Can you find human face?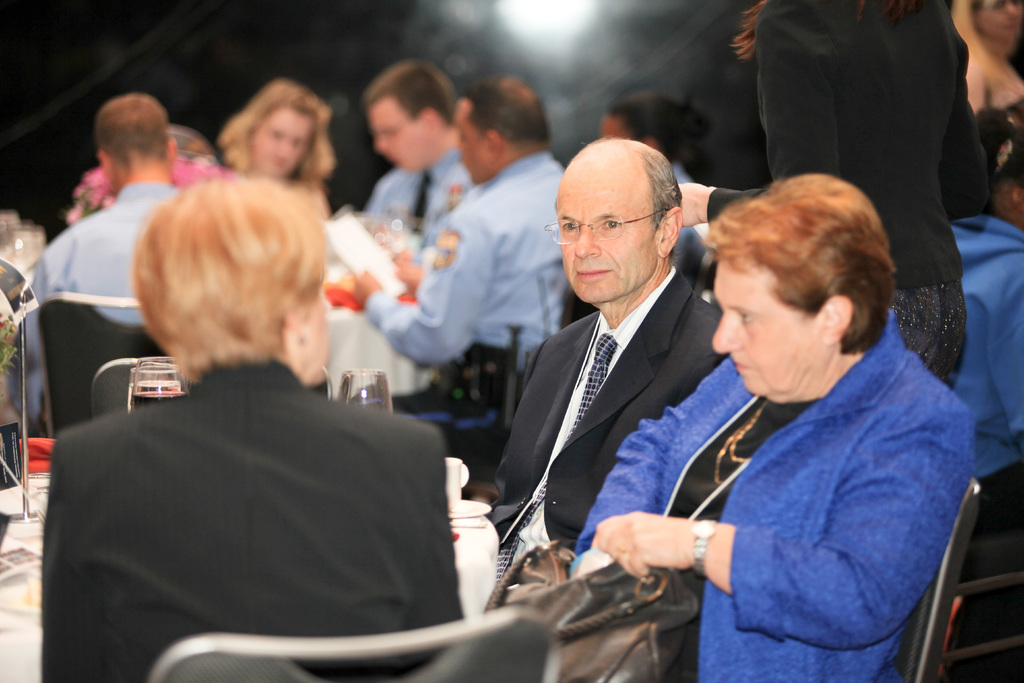
Yes, bounding box: (x1=378, y1=95, x2=439, y2=168).
